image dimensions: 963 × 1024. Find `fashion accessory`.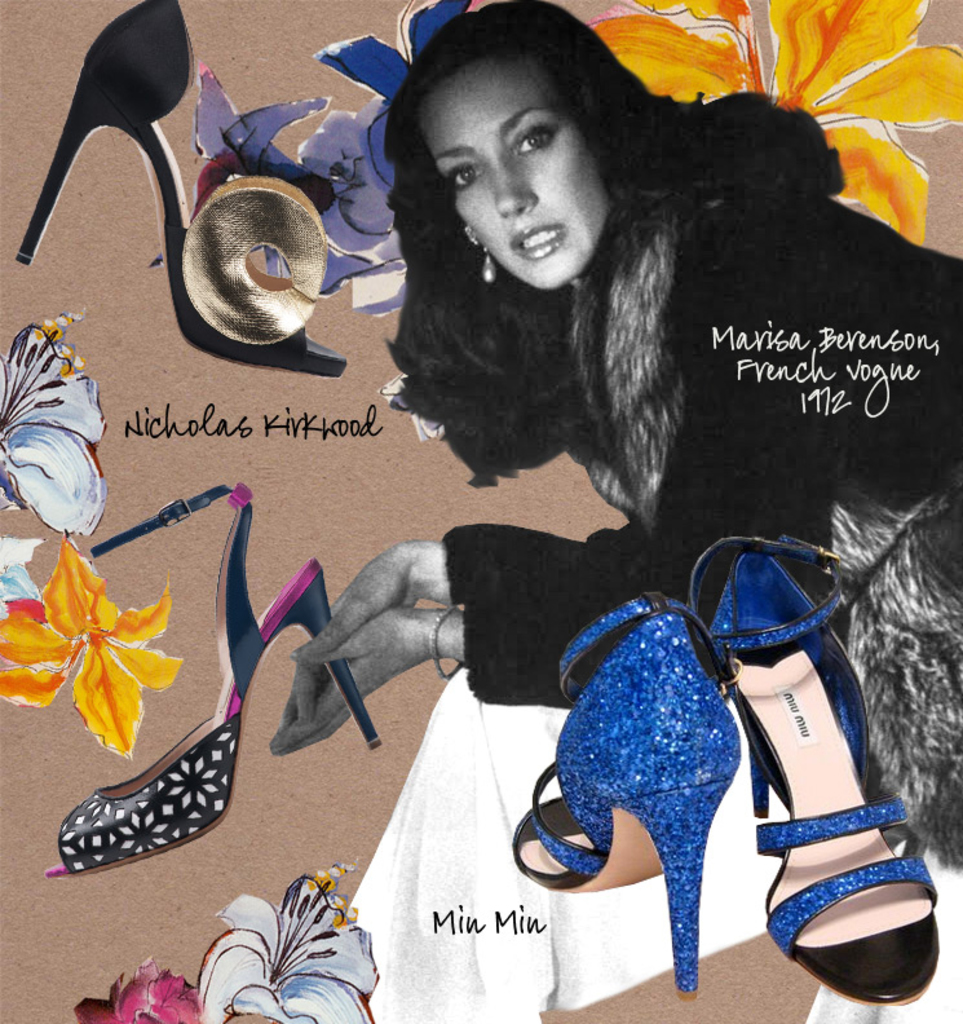
select_region(47, 485, 385, 879).
